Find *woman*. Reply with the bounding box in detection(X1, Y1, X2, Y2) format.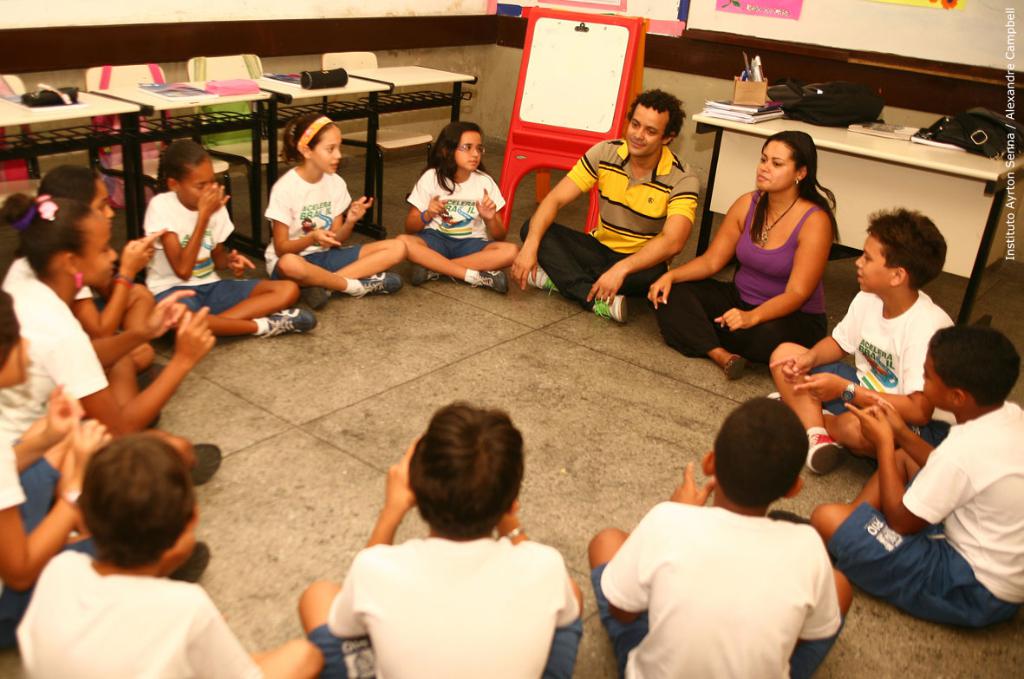
detection(645, 128, 845, 380).
